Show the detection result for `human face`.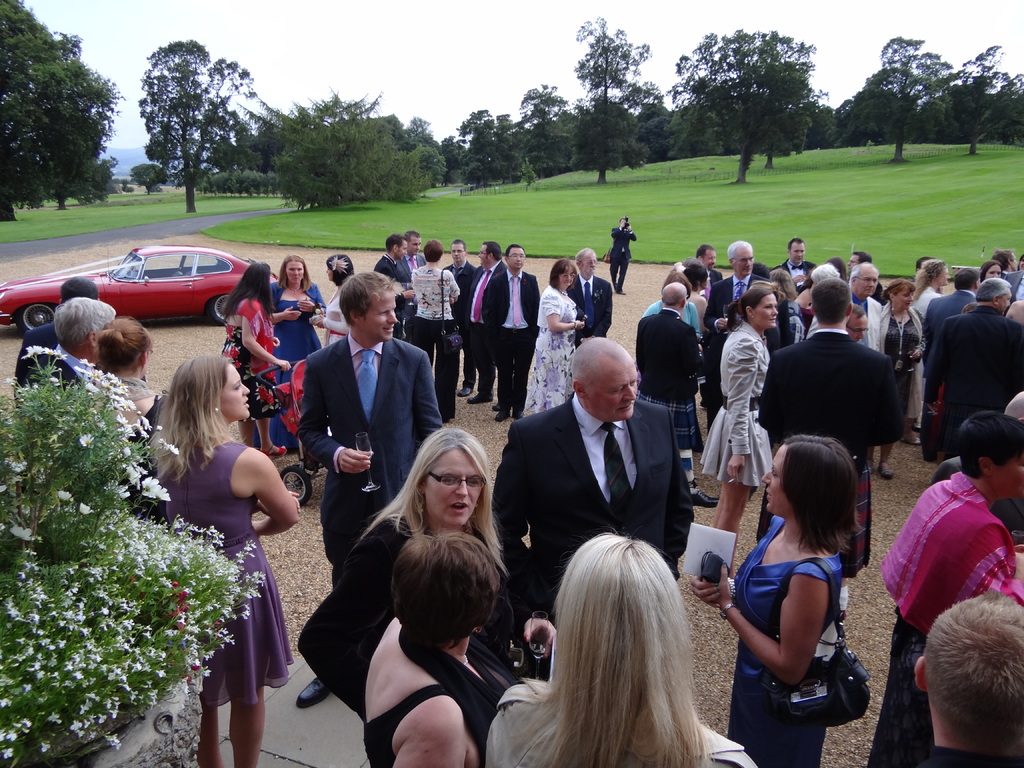
BBox(583, 257, 596, 276).
